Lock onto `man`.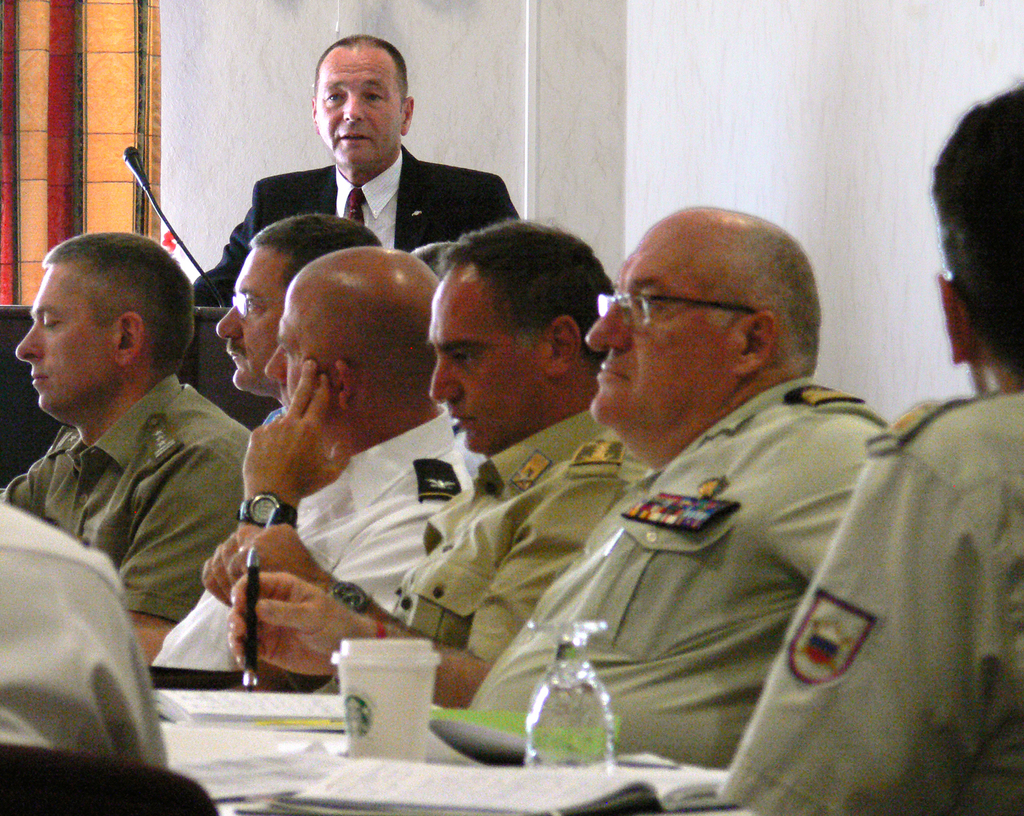
Locked: bbox=[176, 34, 512, 305].
